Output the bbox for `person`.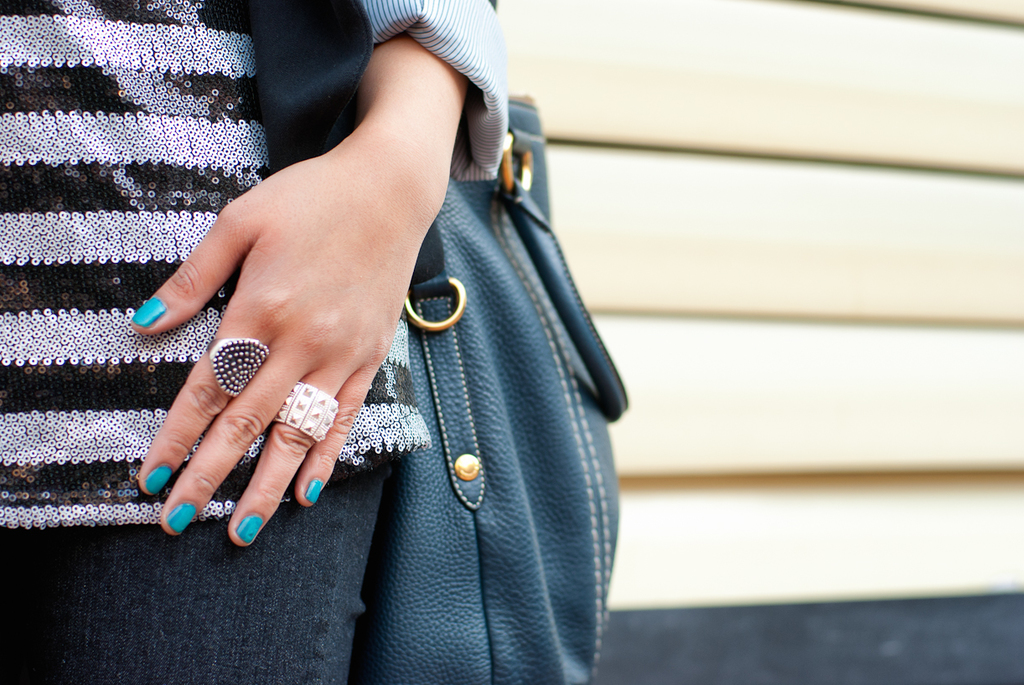
x1=0, y1=0, x2=508, y2=684.
